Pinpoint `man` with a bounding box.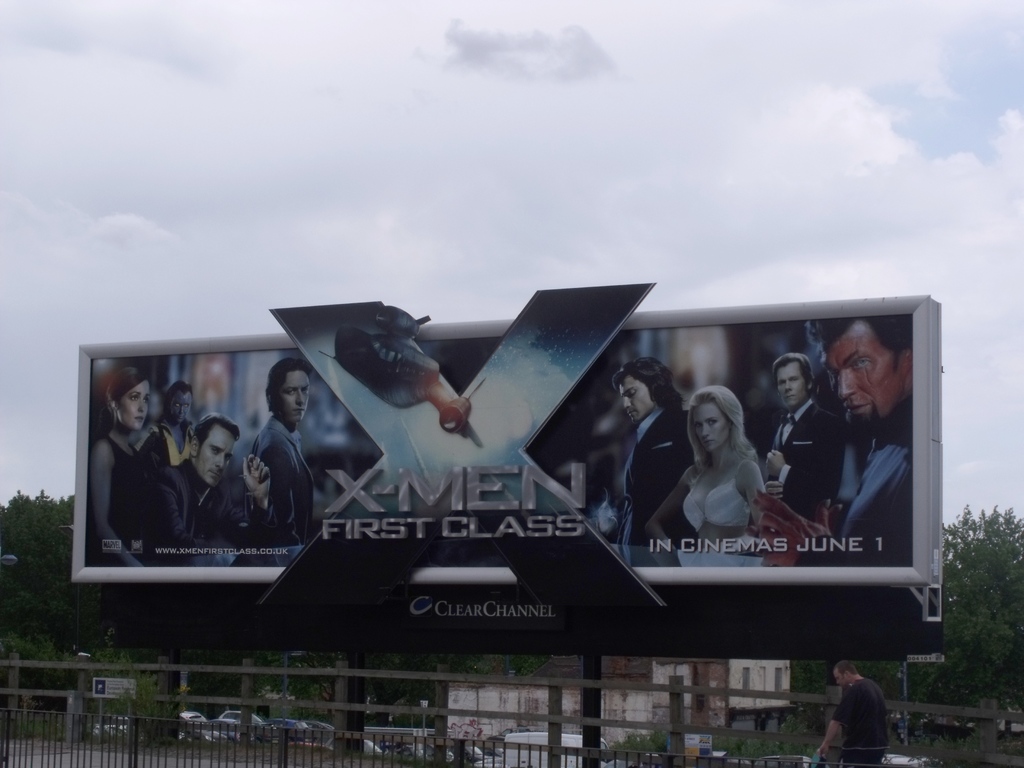
{"left": 753, "top": 323, "right": 911, "bottom": 563}.
